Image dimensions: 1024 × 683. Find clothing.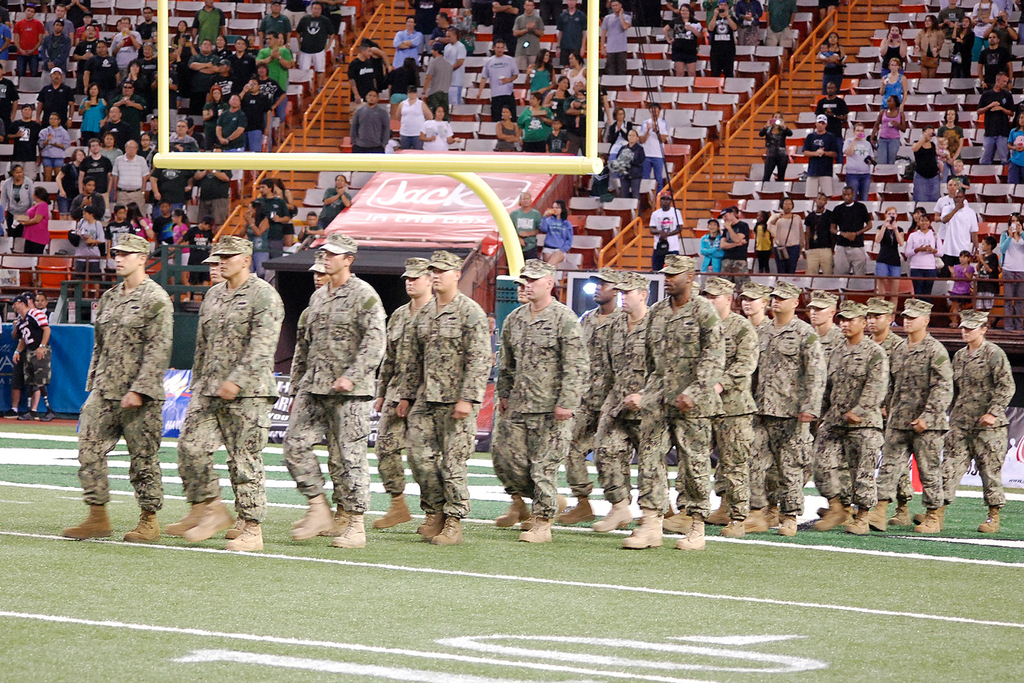
<bbox>609, 134, 643, 201</bbox>.
